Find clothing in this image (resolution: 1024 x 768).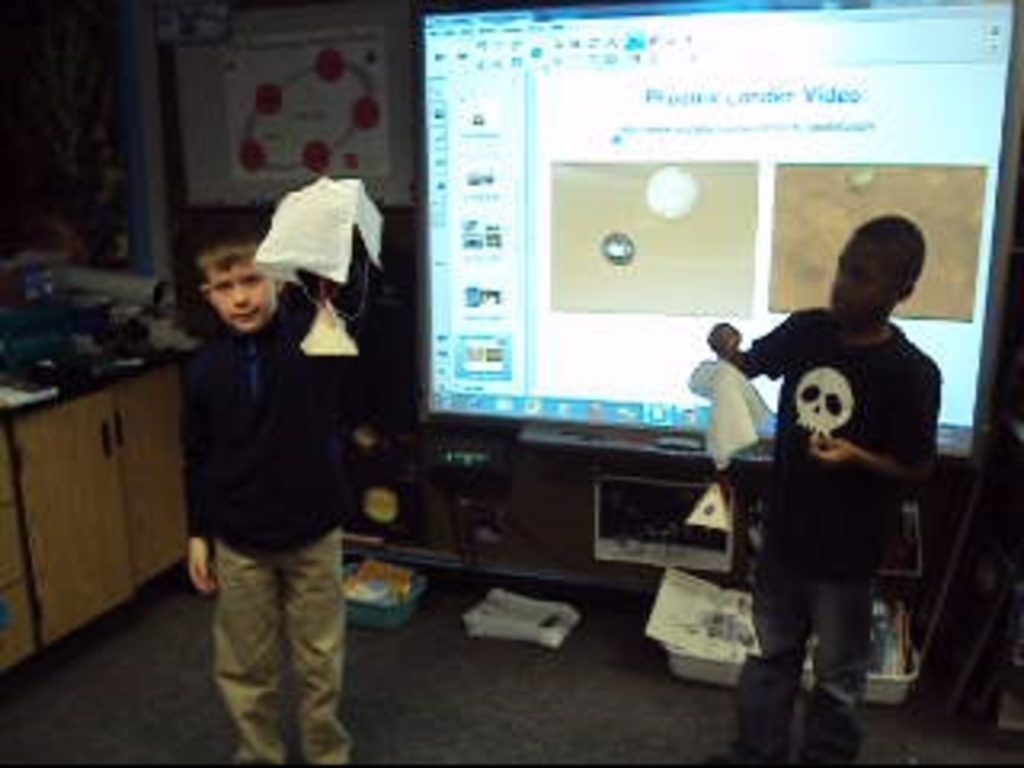
x1=730, y1=307, x2=947, y2=765.
